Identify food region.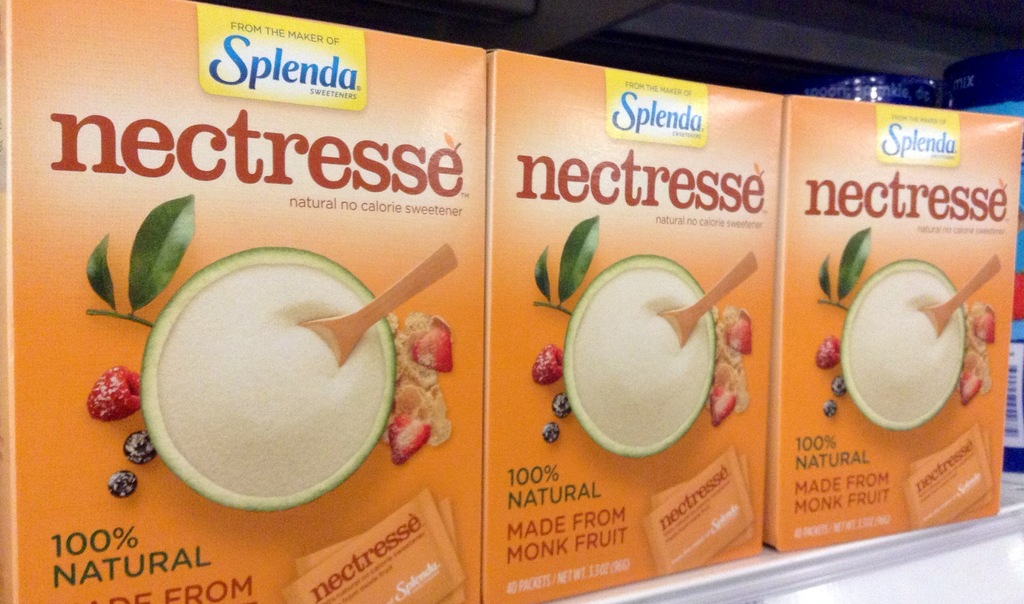
Region: <region>161, 270, 388, 497</region>.
